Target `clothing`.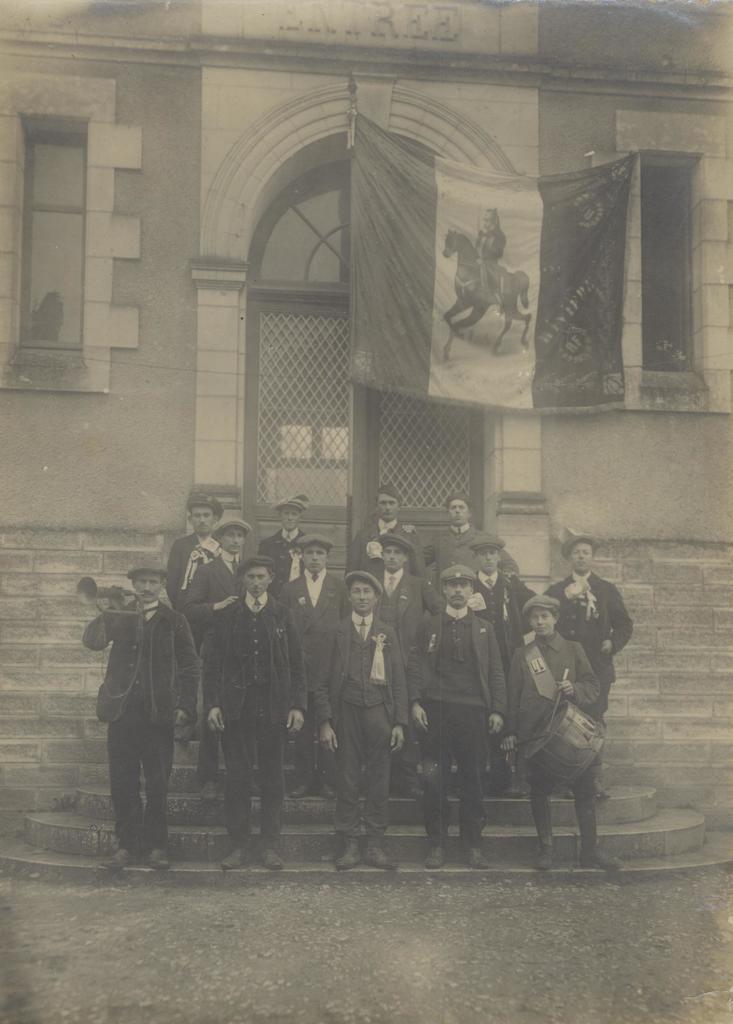
Target region: rect(182, 511, 255, 714).
